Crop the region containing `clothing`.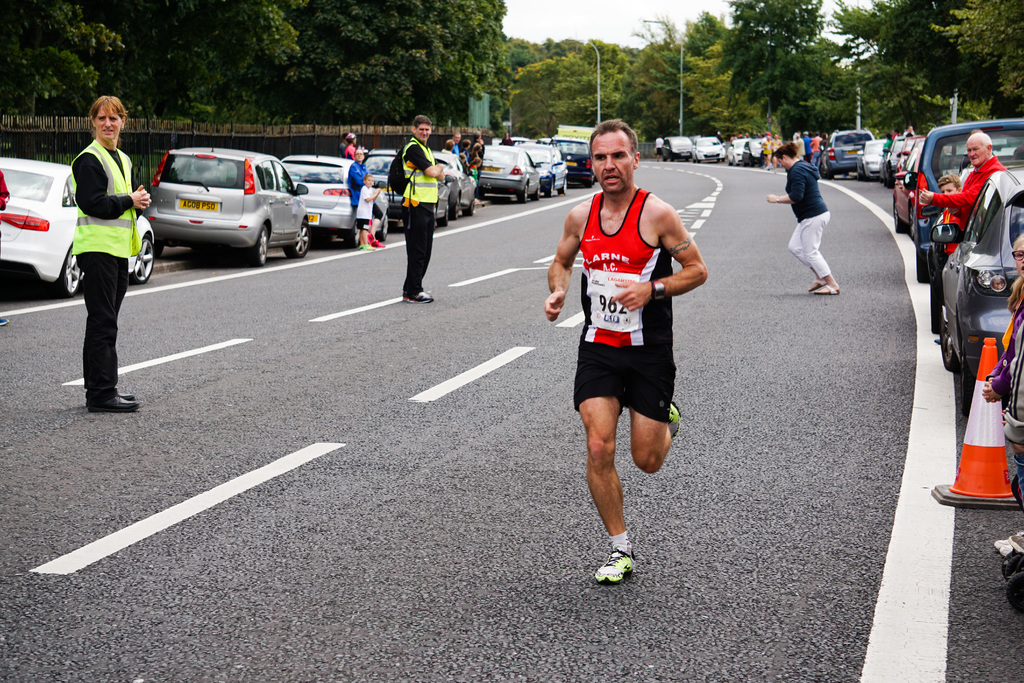
Crop region: [401,133,440,296].
